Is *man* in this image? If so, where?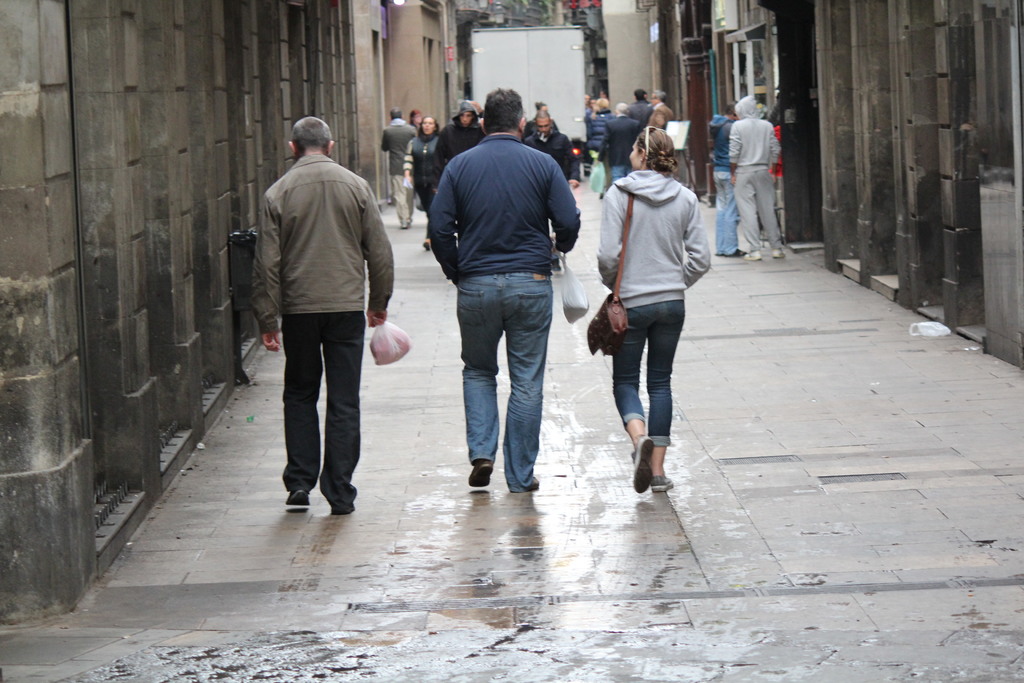
Yes, at box(597, 103, 644, 182).
